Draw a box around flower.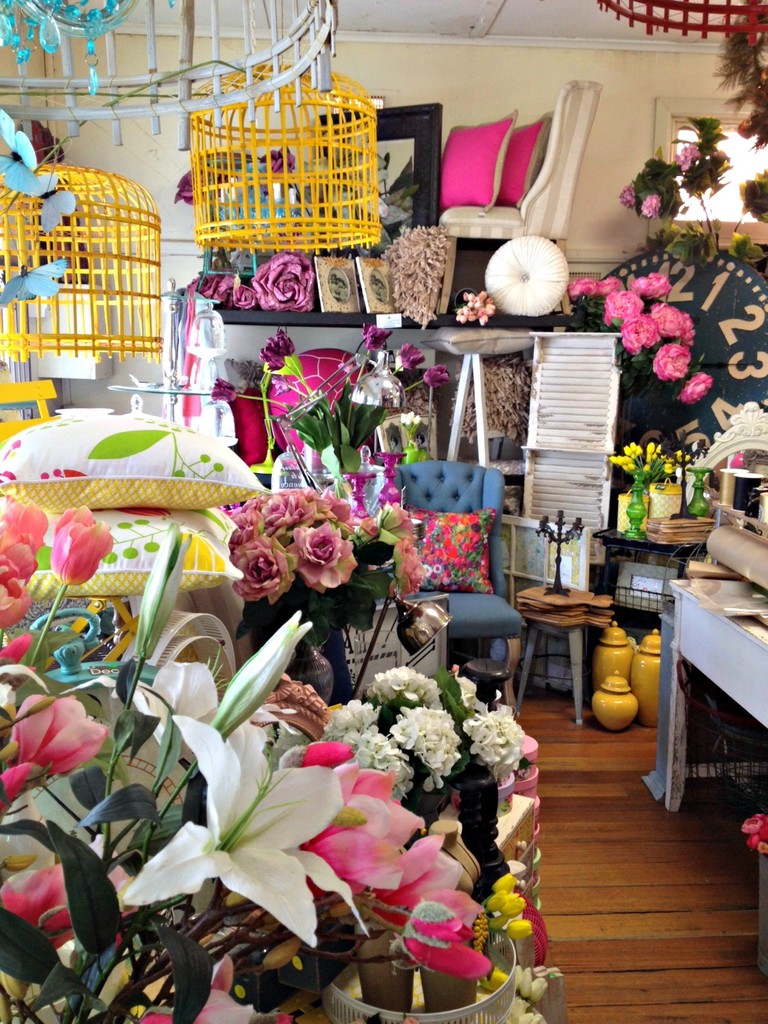
636 193 662 221.
